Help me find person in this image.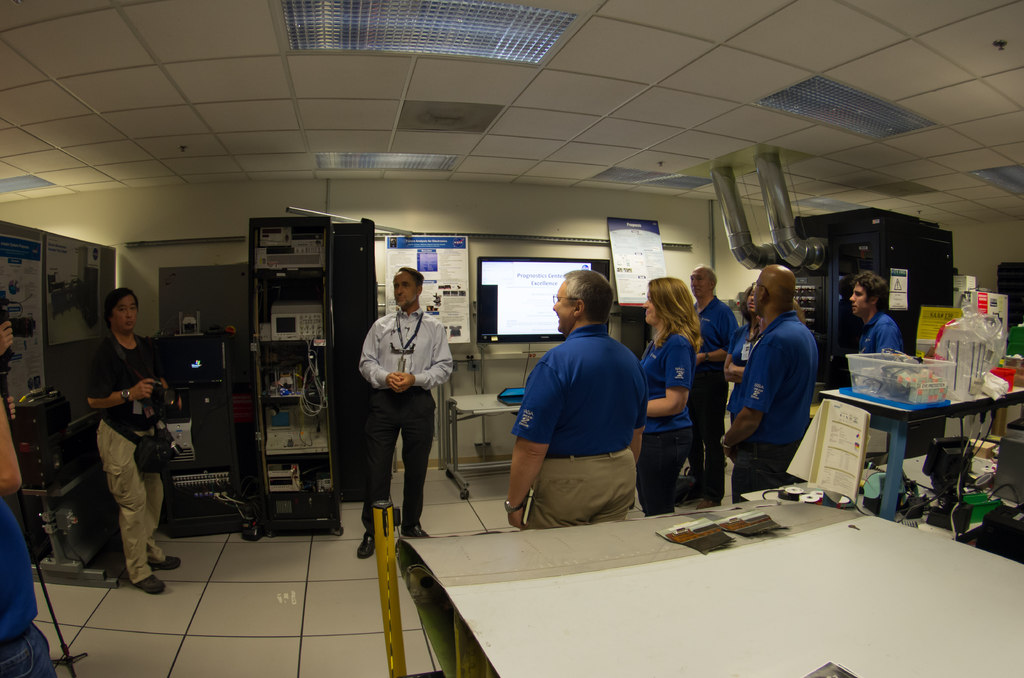
Found it: 77, 292, 161, 600.
